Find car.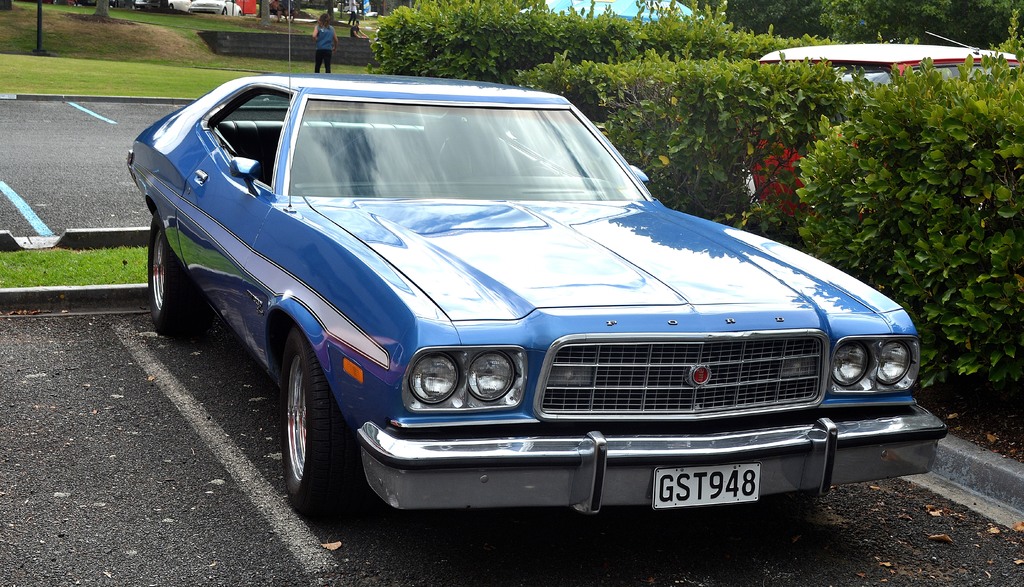
x1=174, y1=0, x2=238, y2=15.
